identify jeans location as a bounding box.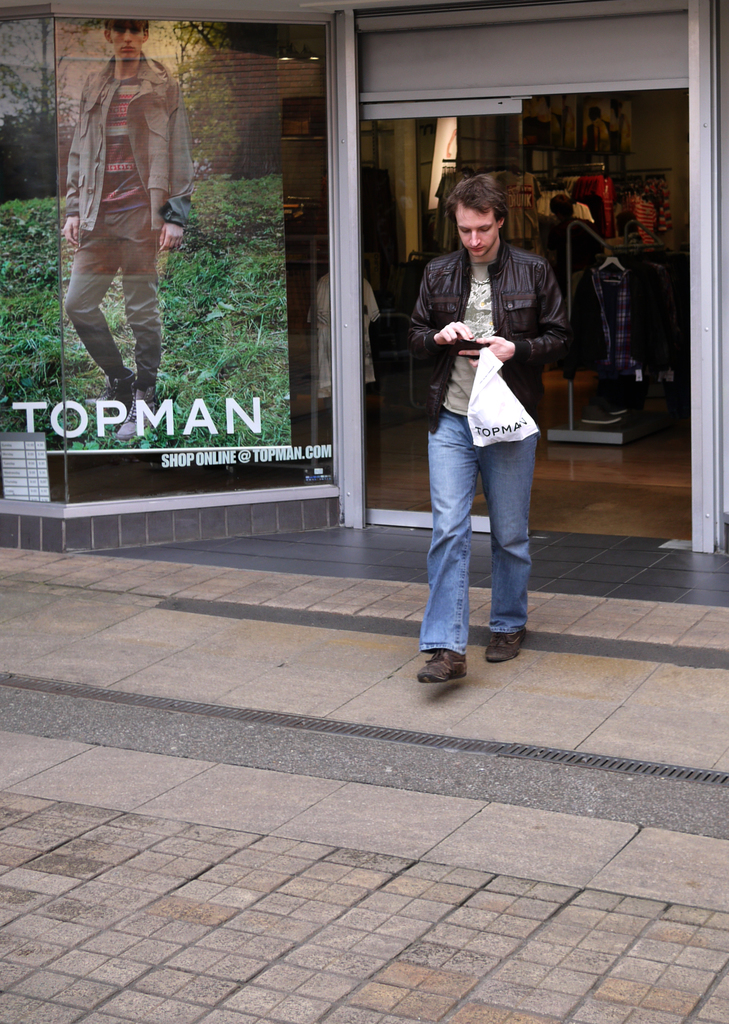
pyautogui.locateOnScreen(420, 384, 546, 664).
